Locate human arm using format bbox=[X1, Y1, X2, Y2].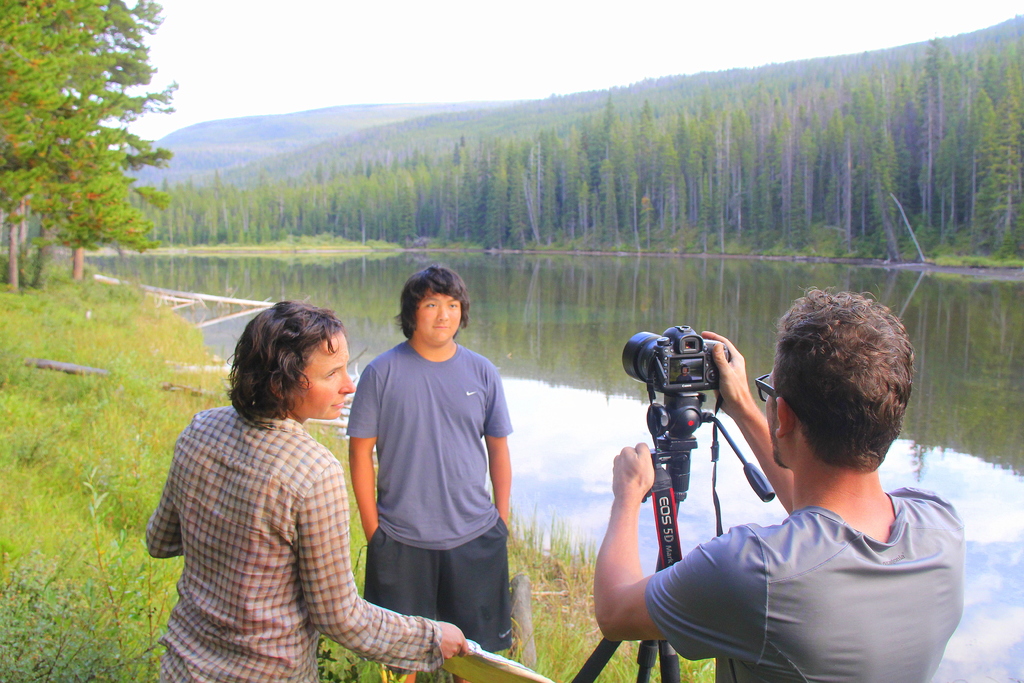
bbox=[601, 432, 705, 657].
